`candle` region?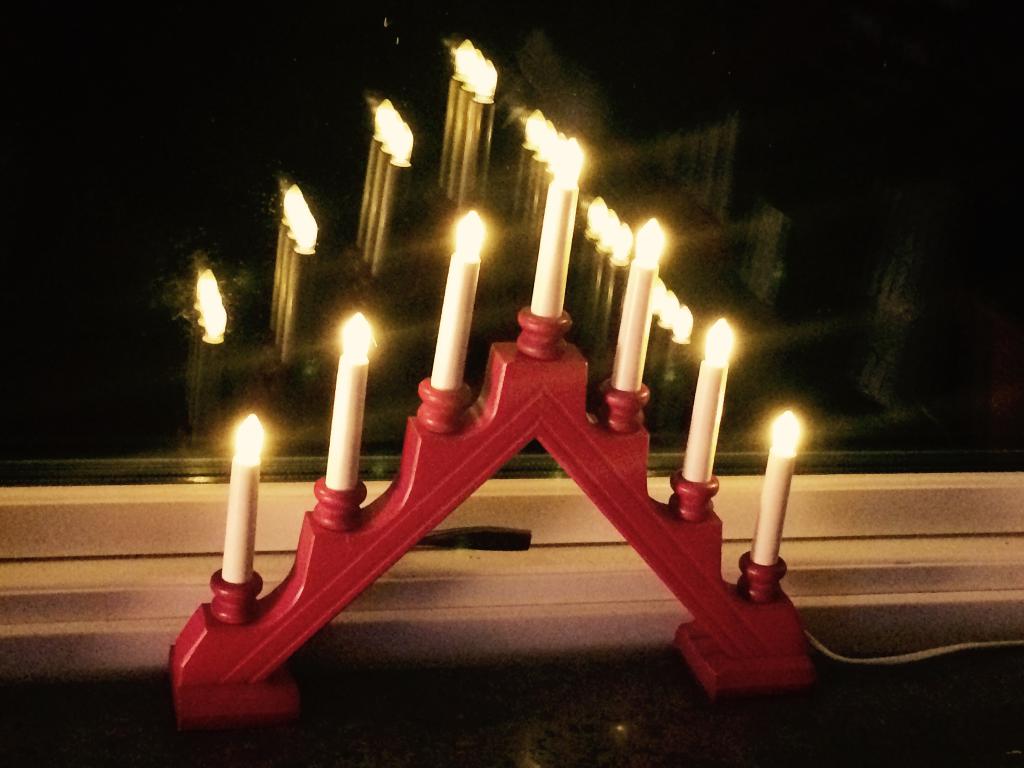
bbox(614, 216, 664, 388)
